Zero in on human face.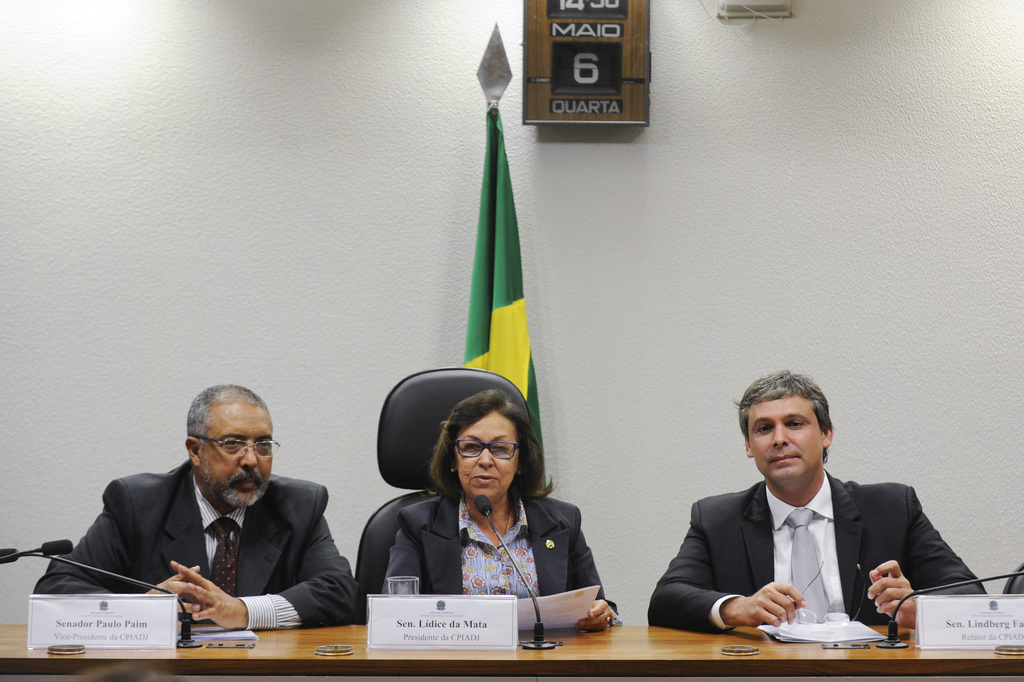
Zeroed in: [left=199, top=403, right=273, bottom=507].
